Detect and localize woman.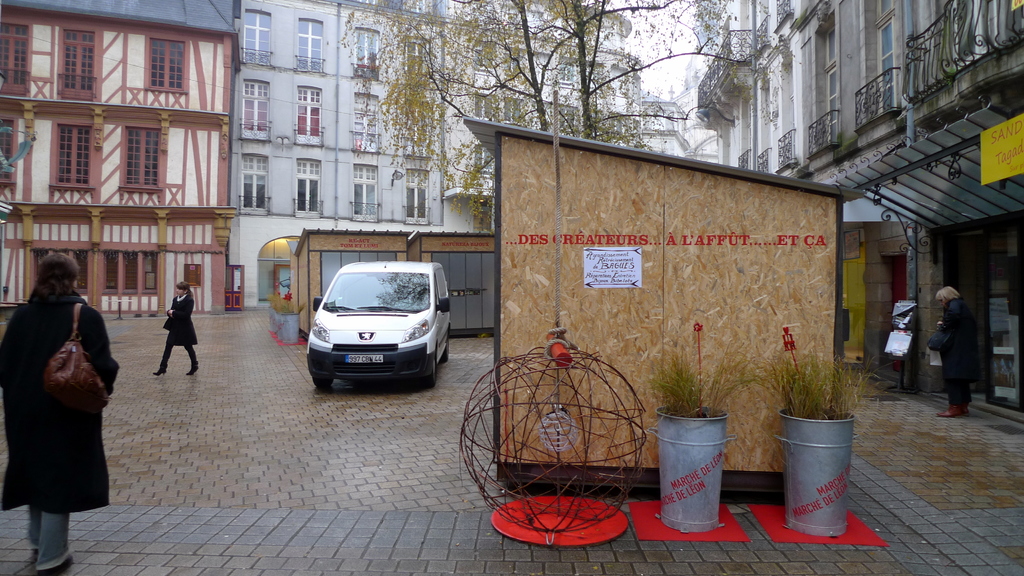
Localized at l=933, t=285, r=982, b=420.
